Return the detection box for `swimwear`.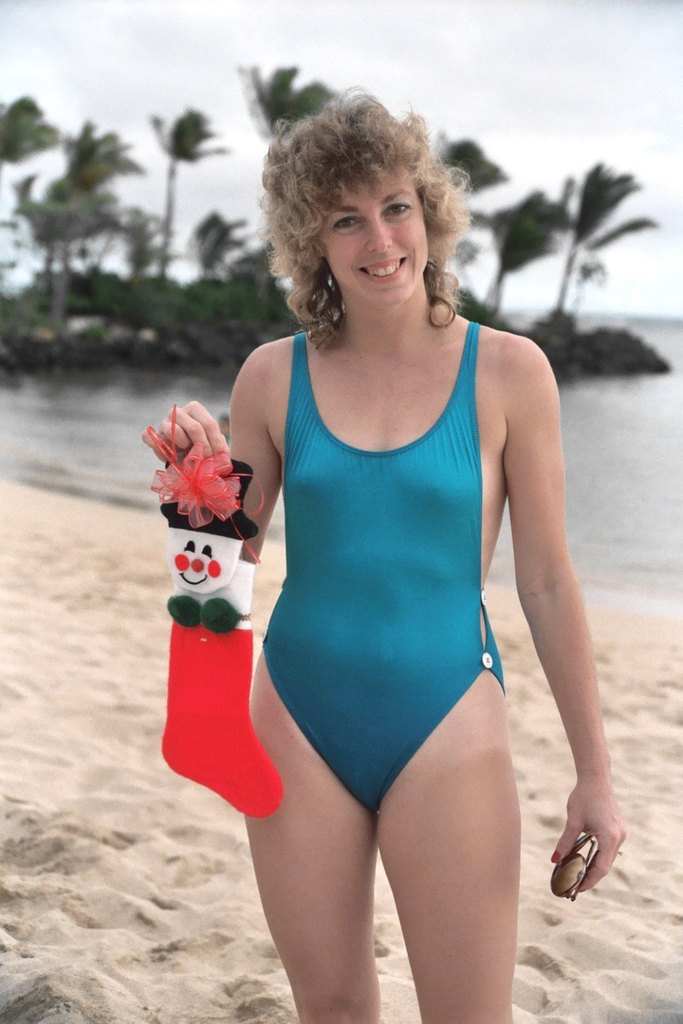
253, 328, 514, 816.
